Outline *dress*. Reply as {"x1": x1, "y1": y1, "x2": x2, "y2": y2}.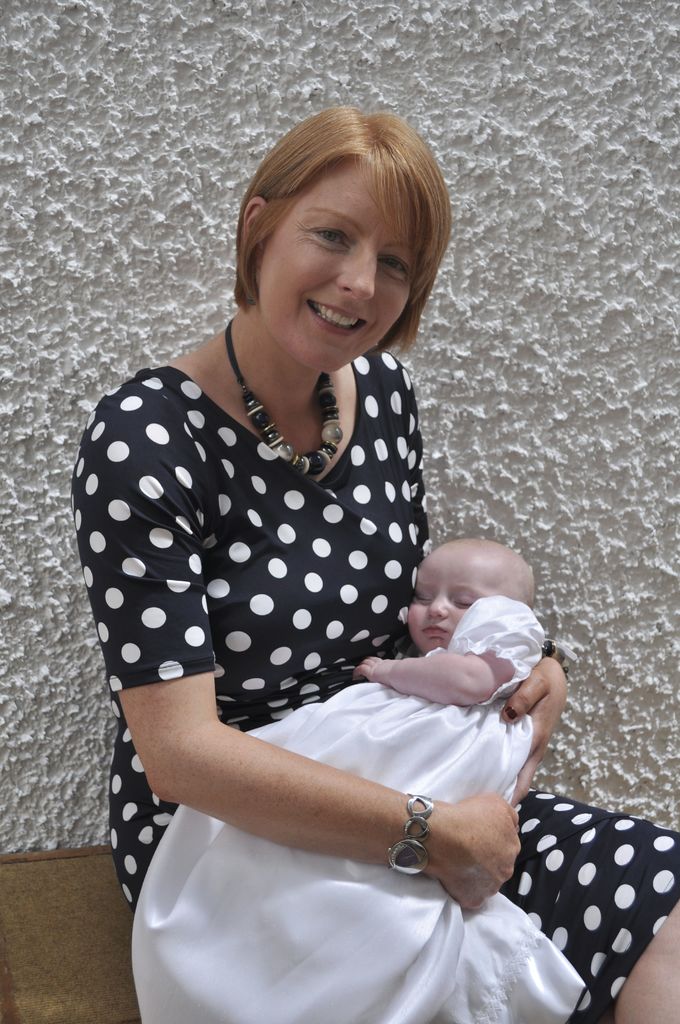
{"x1": 83, "y1": 316, "x2": 594, "y2": 997}.
